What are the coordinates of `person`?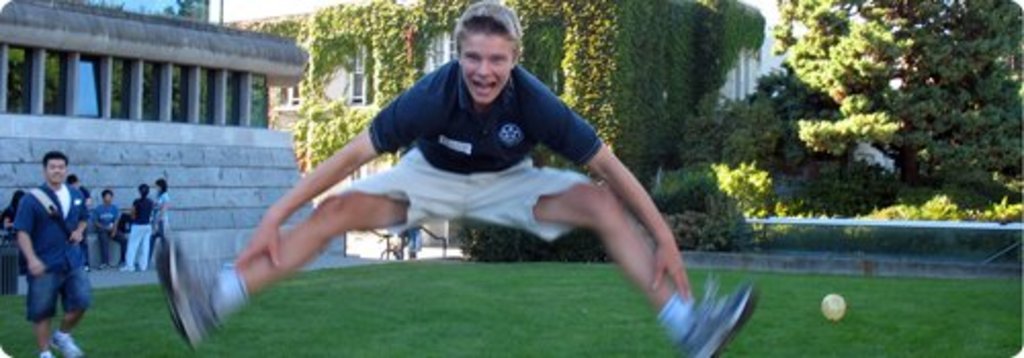
region(92, 190, 117, 256).
